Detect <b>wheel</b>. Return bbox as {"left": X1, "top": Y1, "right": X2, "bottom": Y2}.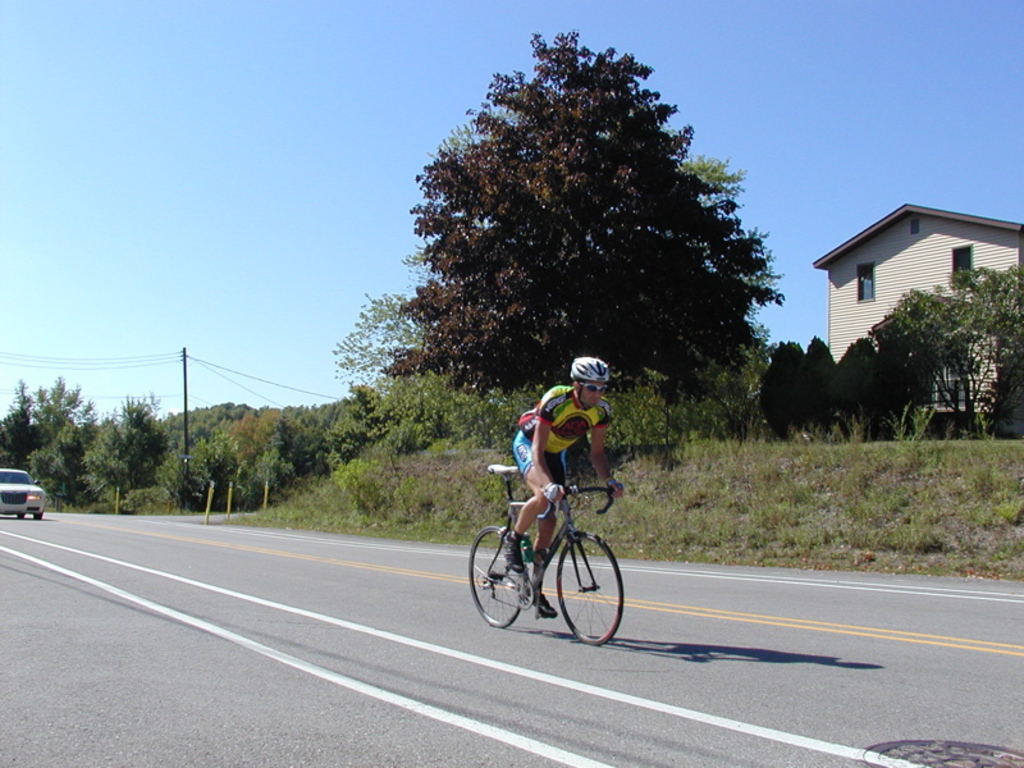
{"left": 17, "top": 511, "right": 24, "bottom": 518}.
